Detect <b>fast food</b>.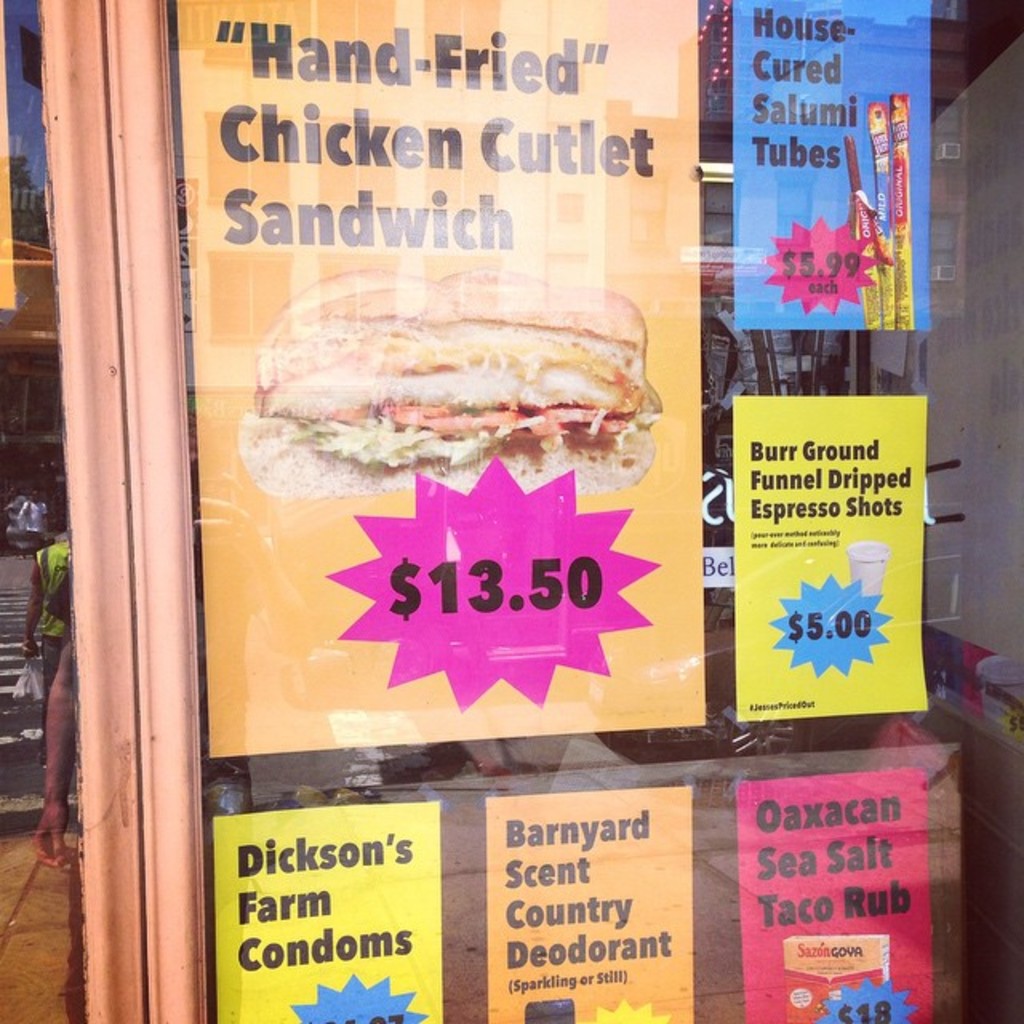
Detected at {"x1": 235, "y1": 267, "x2": 656, "y2": 485}.
